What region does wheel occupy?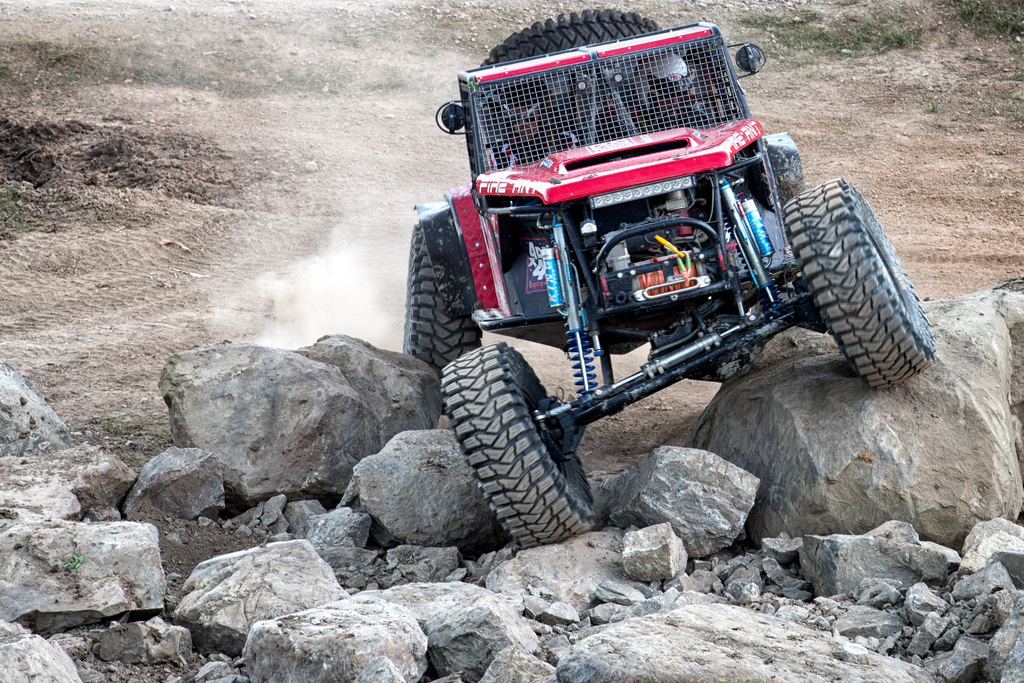
[left=437, top=340, right=601, bottom=552].
